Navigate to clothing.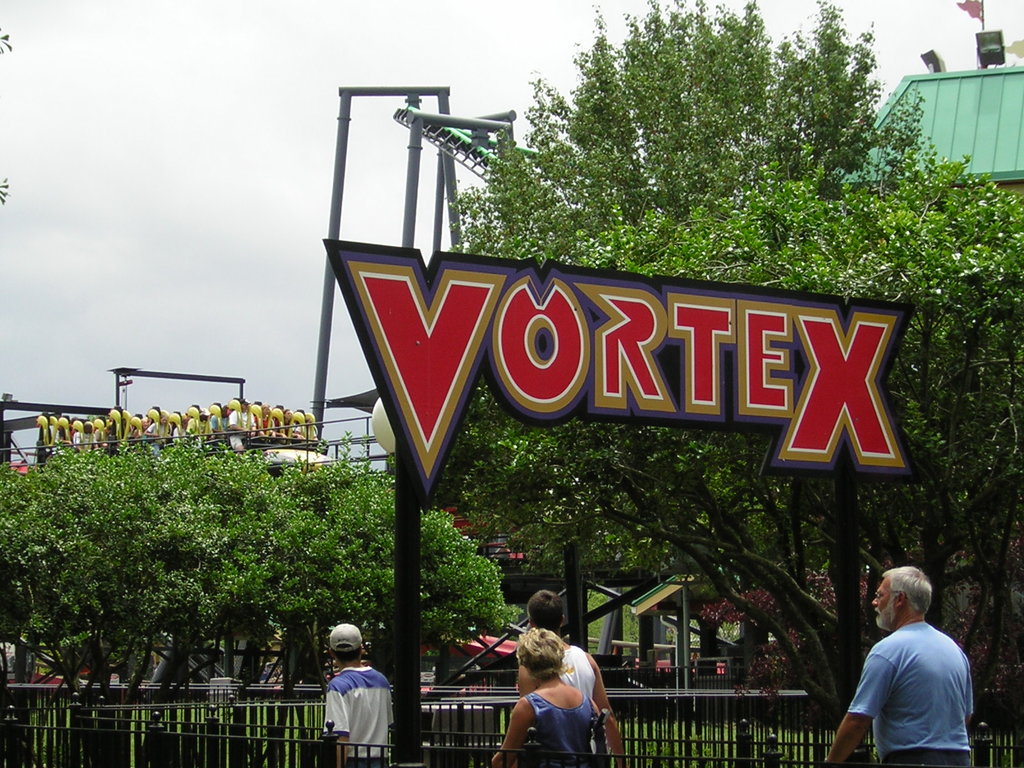
Navigation target: 309, 655, 399, 761.
